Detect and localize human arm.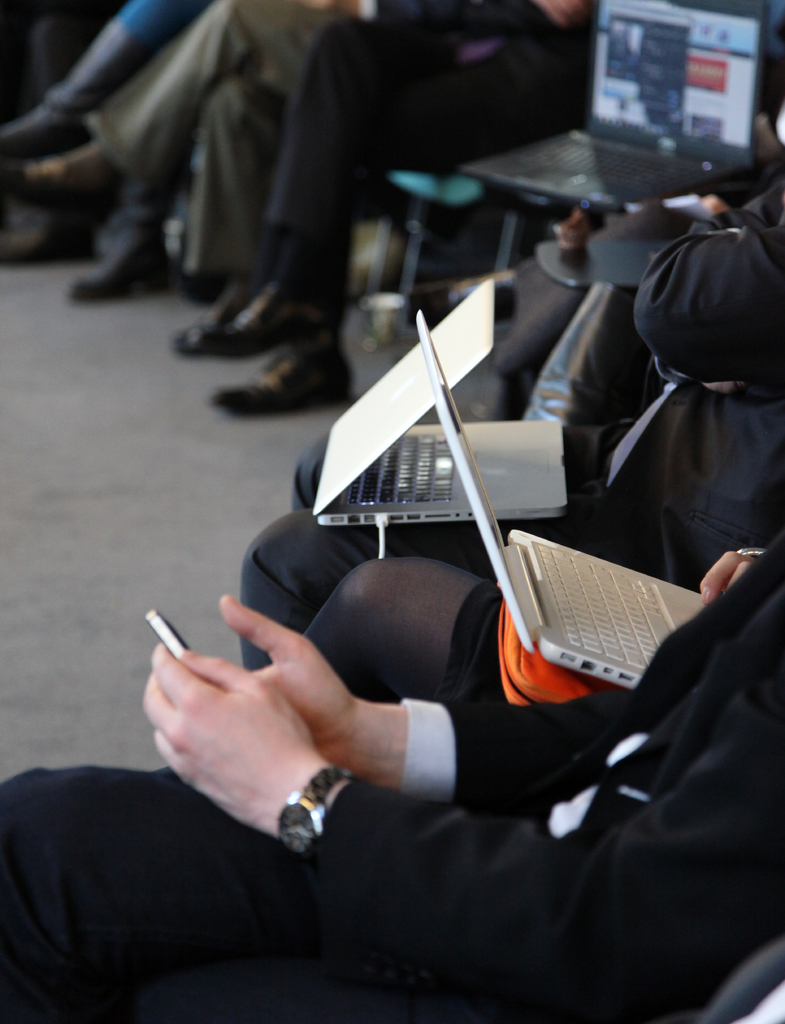
Localized at locate(147, 636, 784, 979).
